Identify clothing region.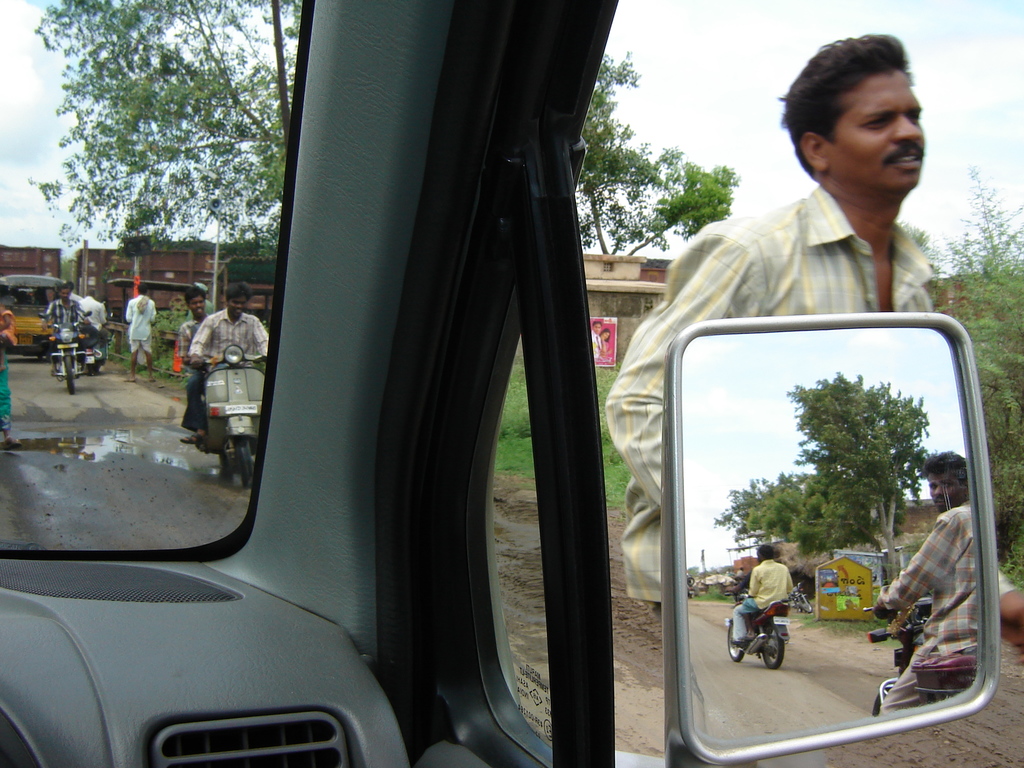
Region: select_region(0, 304, 18, 342).
